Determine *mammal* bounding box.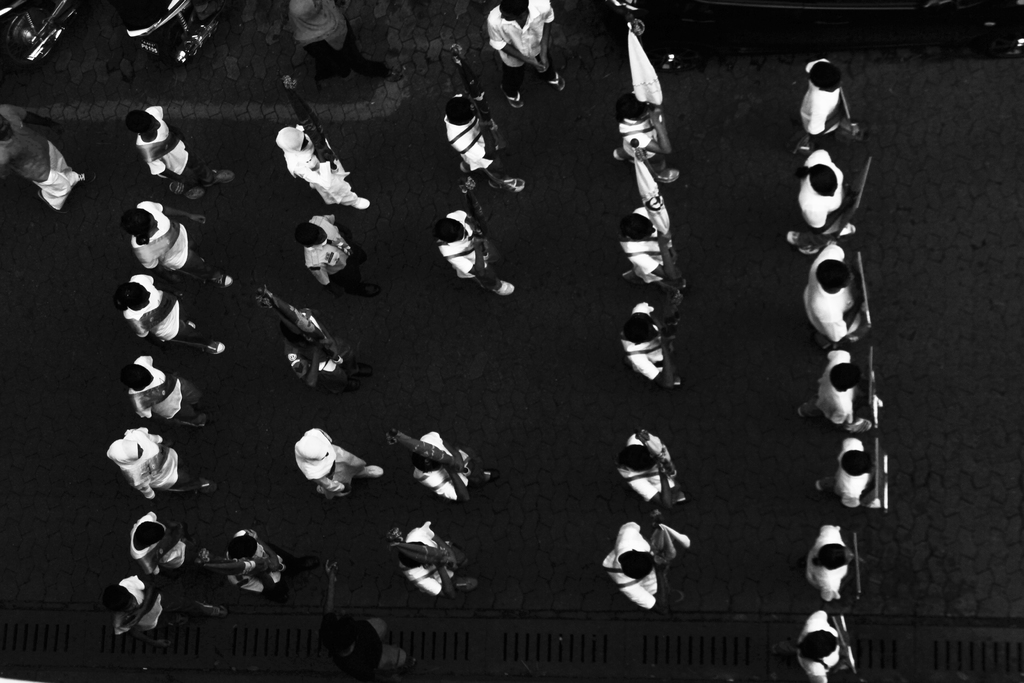
Determined: (387,432,500,511).
